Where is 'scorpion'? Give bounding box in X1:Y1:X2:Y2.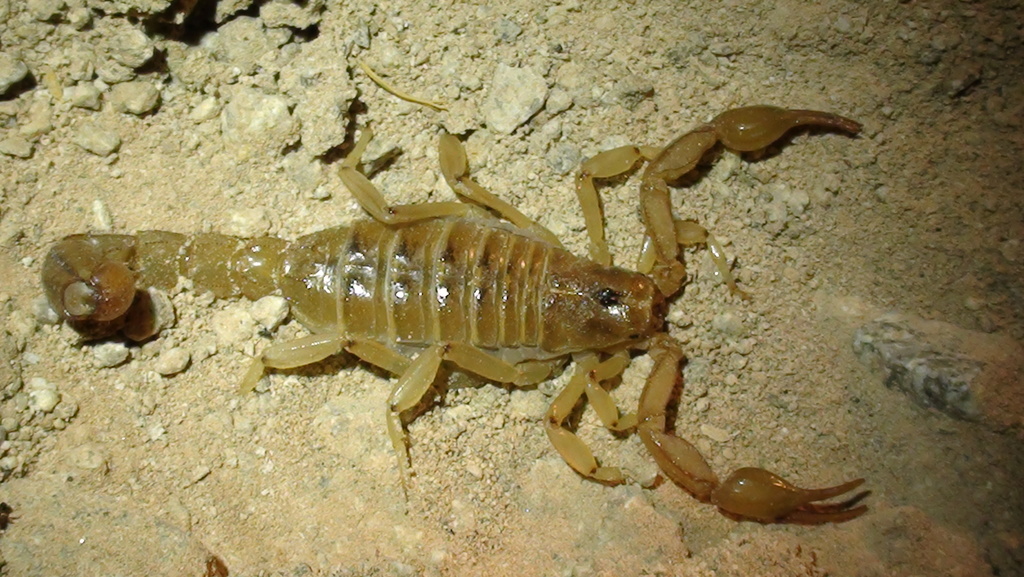
37:102:868:522.
